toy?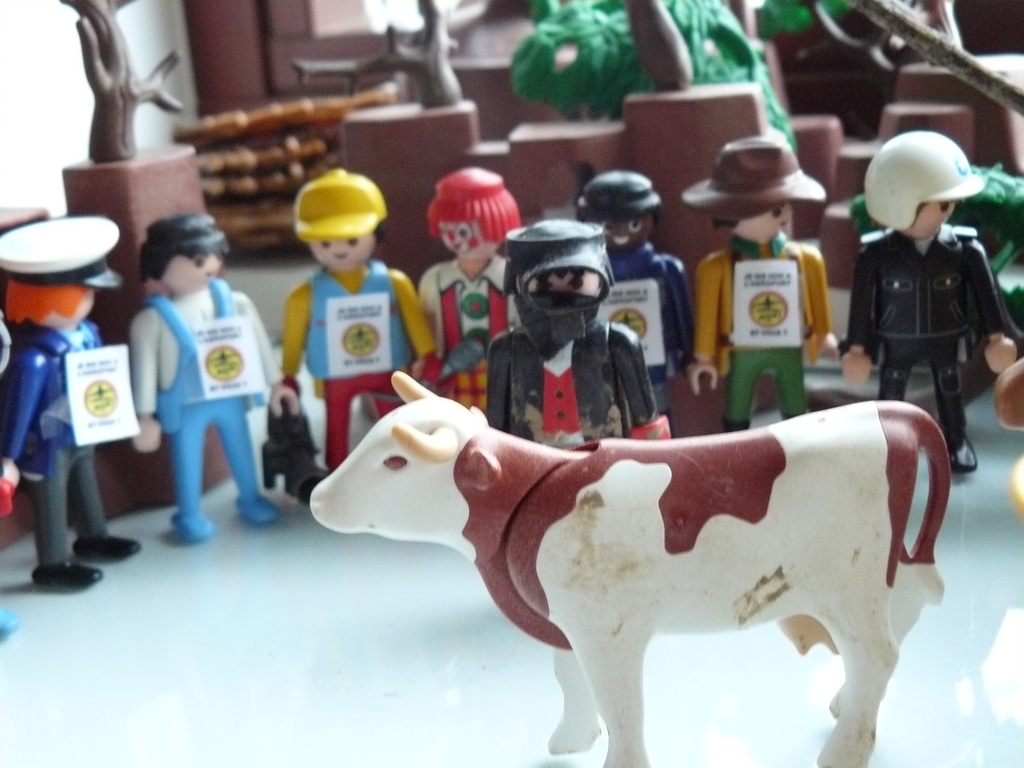
pyautogui.locateOnScreen(129, 213, 284, 545)
